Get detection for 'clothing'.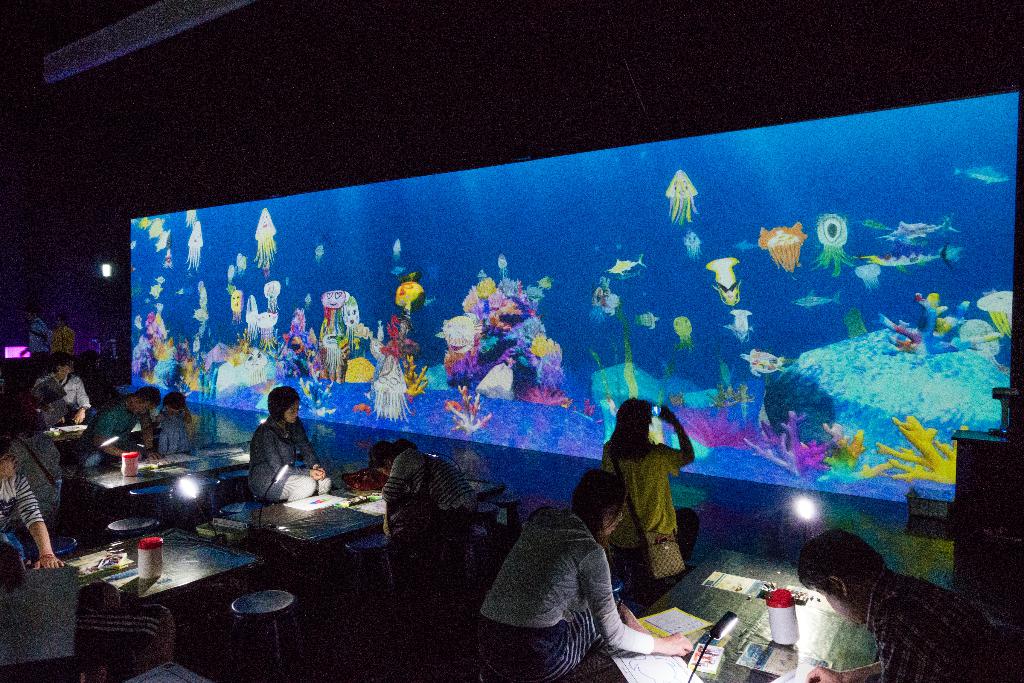
Detection: <bbox>0, 456, 46, 555</bbox>.
